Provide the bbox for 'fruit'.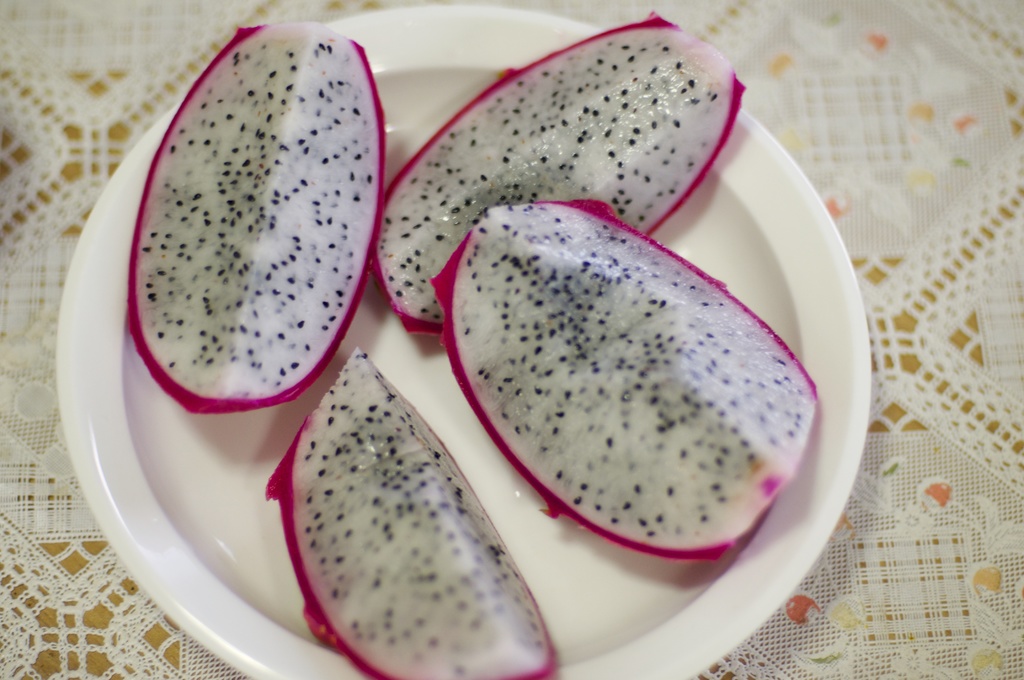
l=422, t=182, r=803, b=558.
